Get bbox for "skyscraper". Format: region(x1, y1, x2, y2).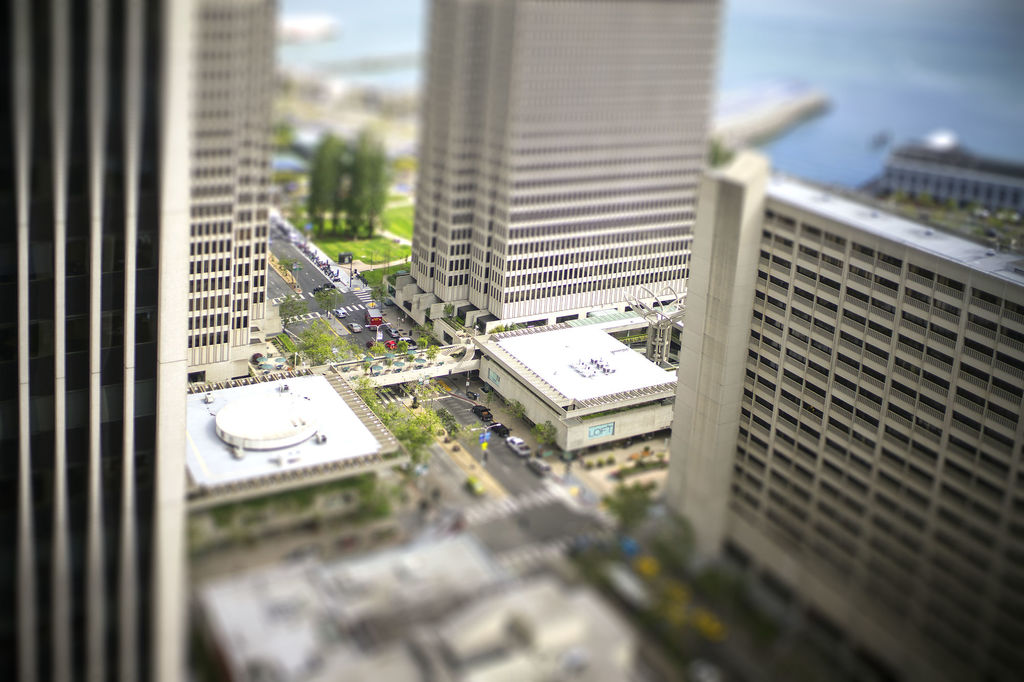
region(186, 0, 274, 364).
